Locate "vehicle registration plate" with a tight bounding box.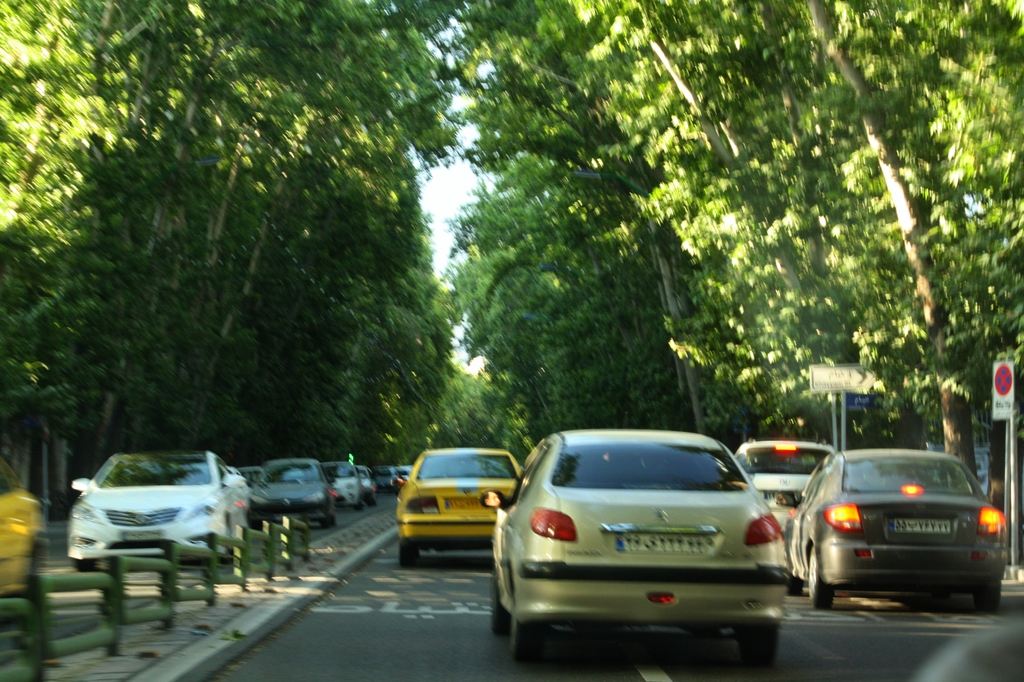
crop(613, 528, 713, 554).
